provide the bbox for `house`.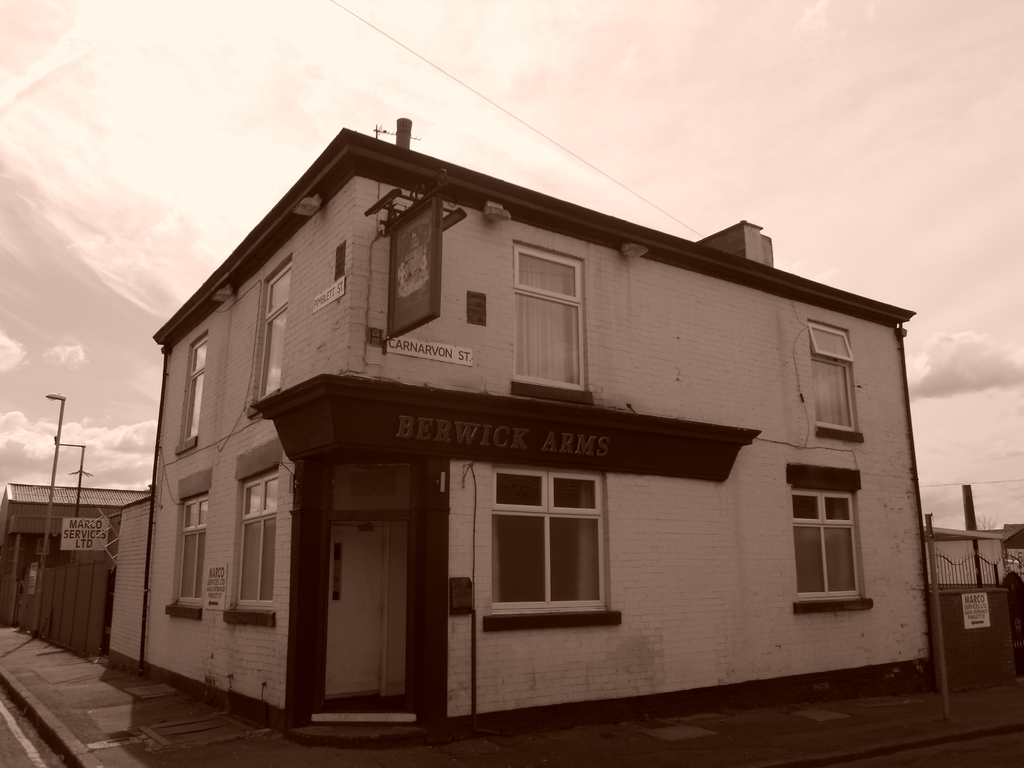
<box>138,112,867,669</box>.
